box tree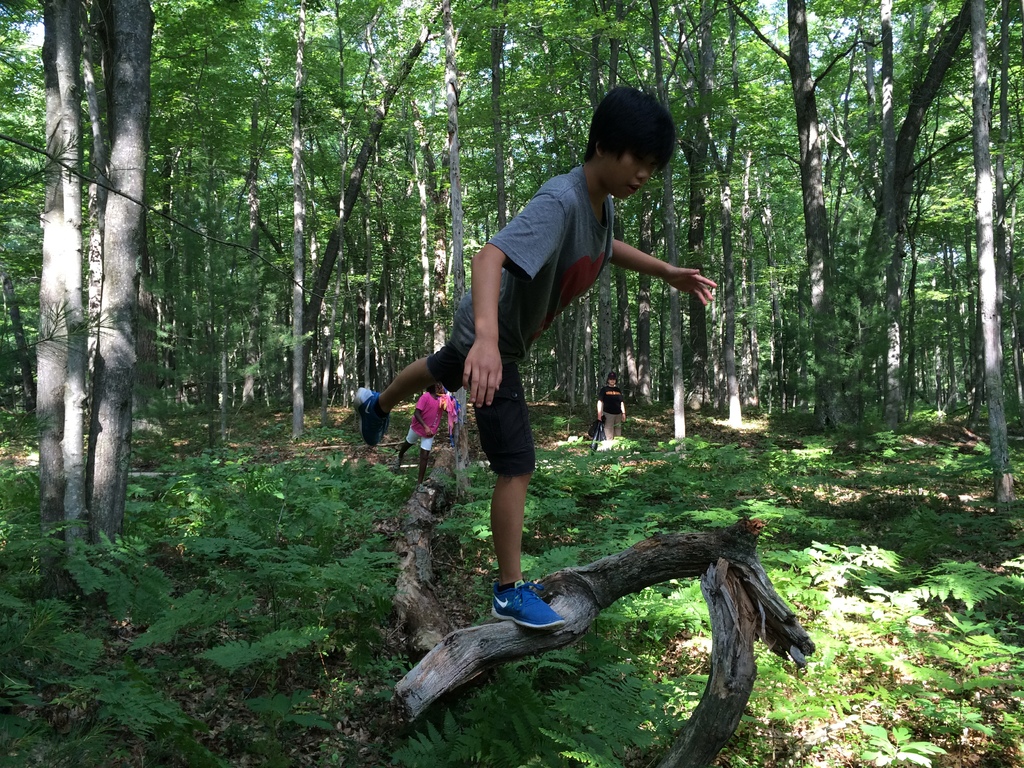
968 0 1014 504
